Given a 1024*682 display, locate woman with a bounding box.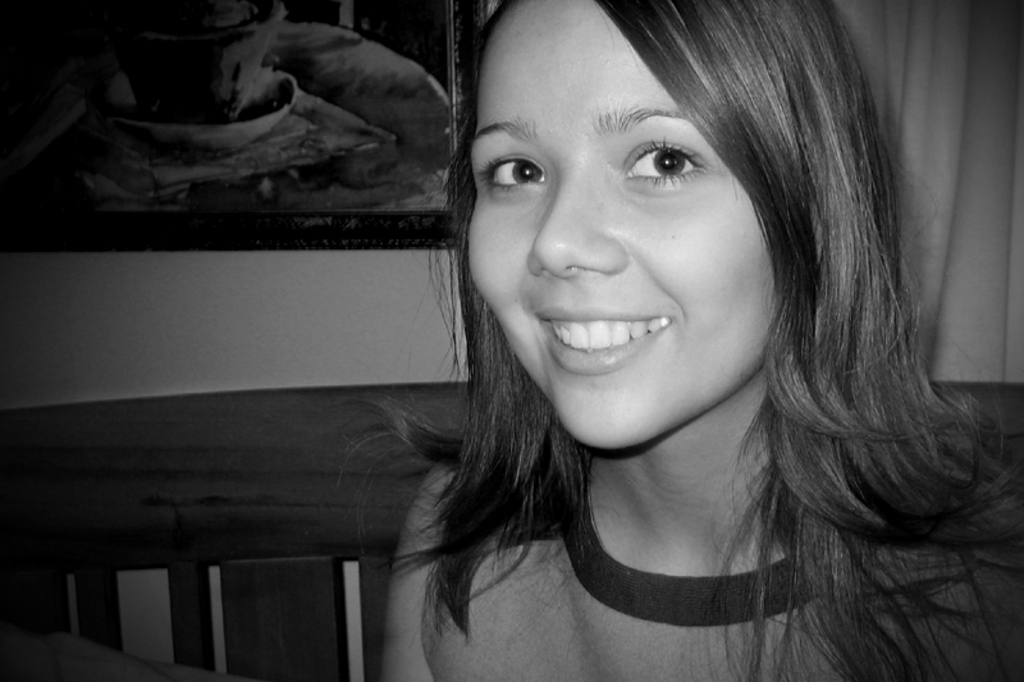
Located: bbox=(333, 0, 1023, 681).
